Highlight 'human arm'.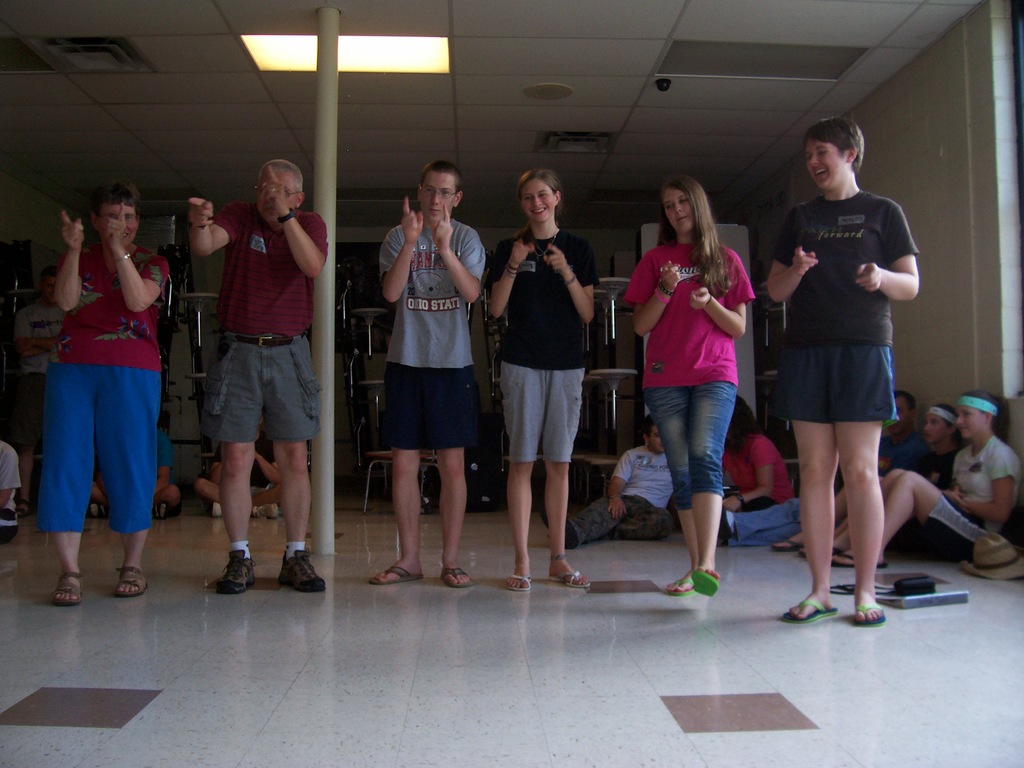
Highlighted region: [259,162,328,281].
